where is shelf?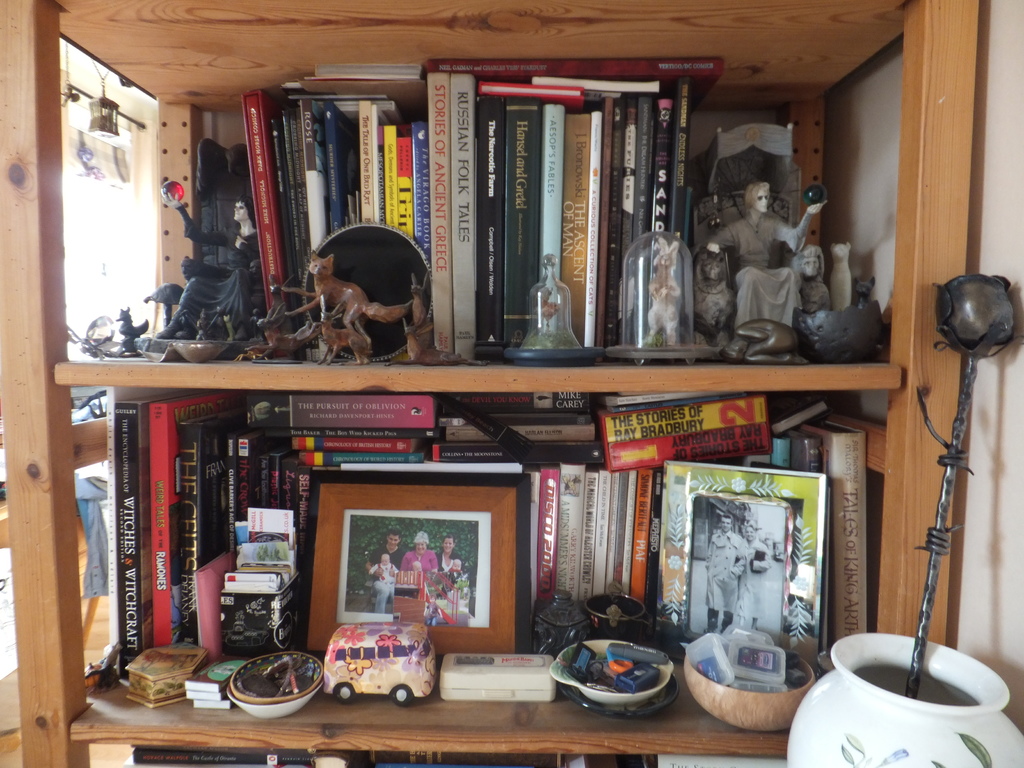
crop(99, 62, 938, 733).
